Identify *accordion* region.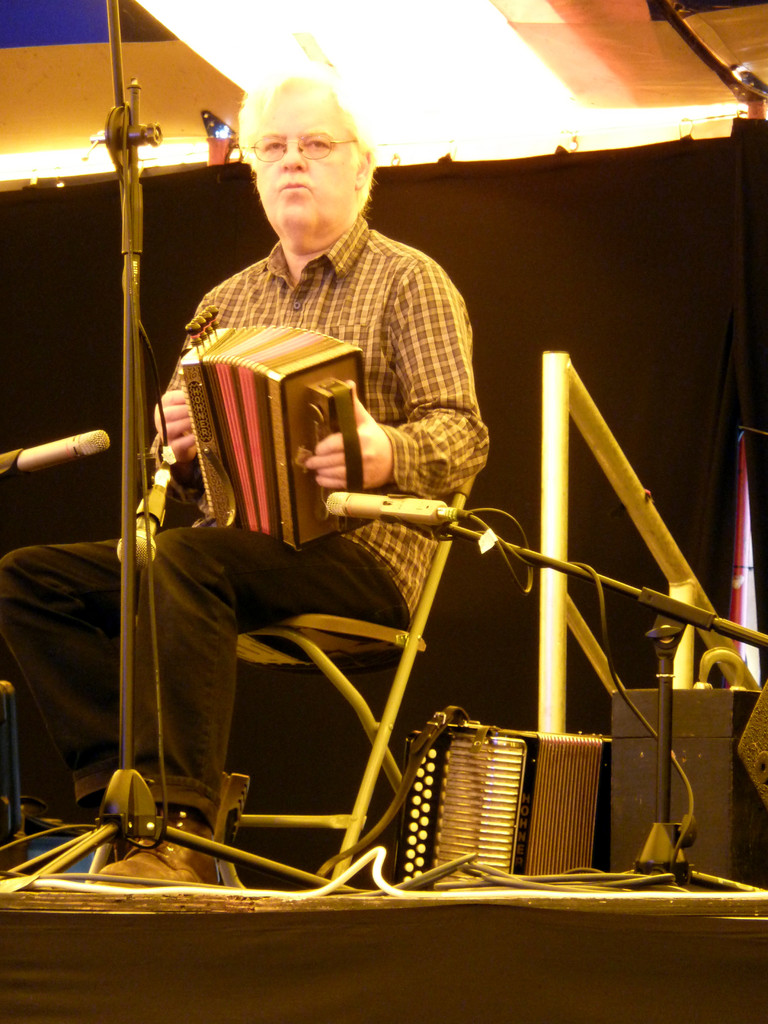
Region: <box>176,314,360,545</box>.
